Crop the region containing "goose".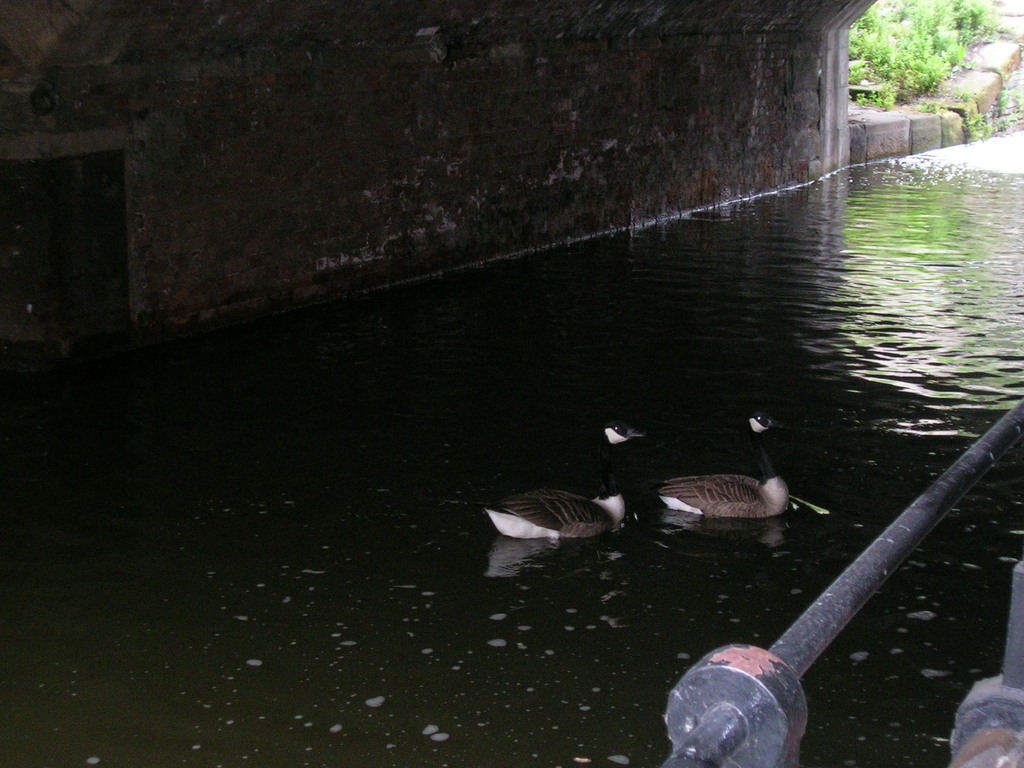
Crop region: pyautogui.locateOnScreen(653, 403, 793, 522).
